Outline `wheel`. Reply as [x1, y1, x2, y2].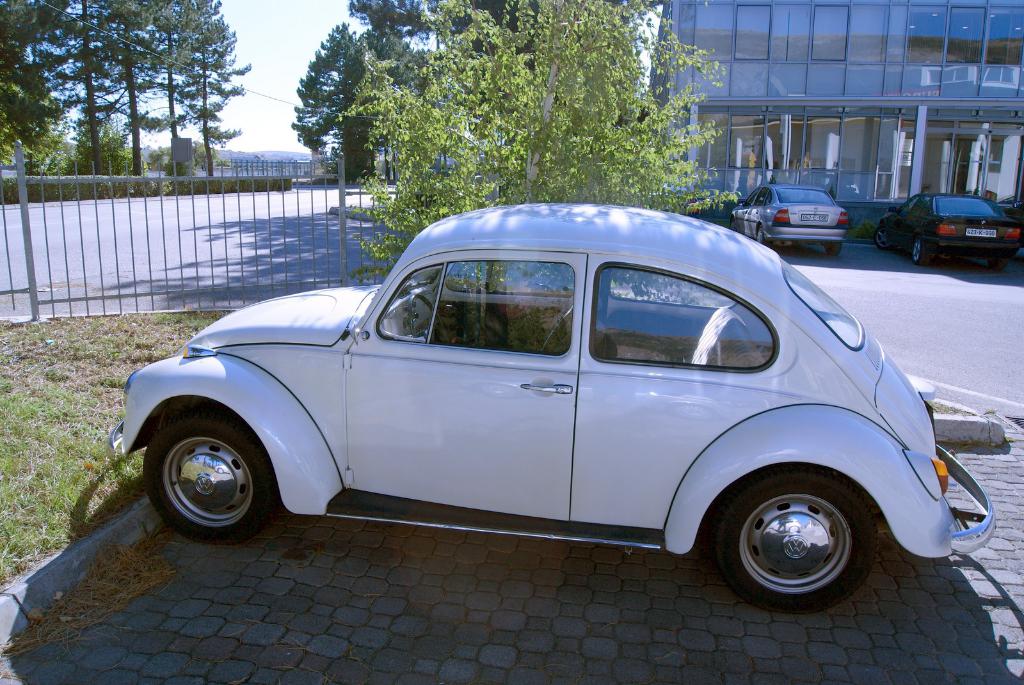
[988, 251, 1016, 270].
